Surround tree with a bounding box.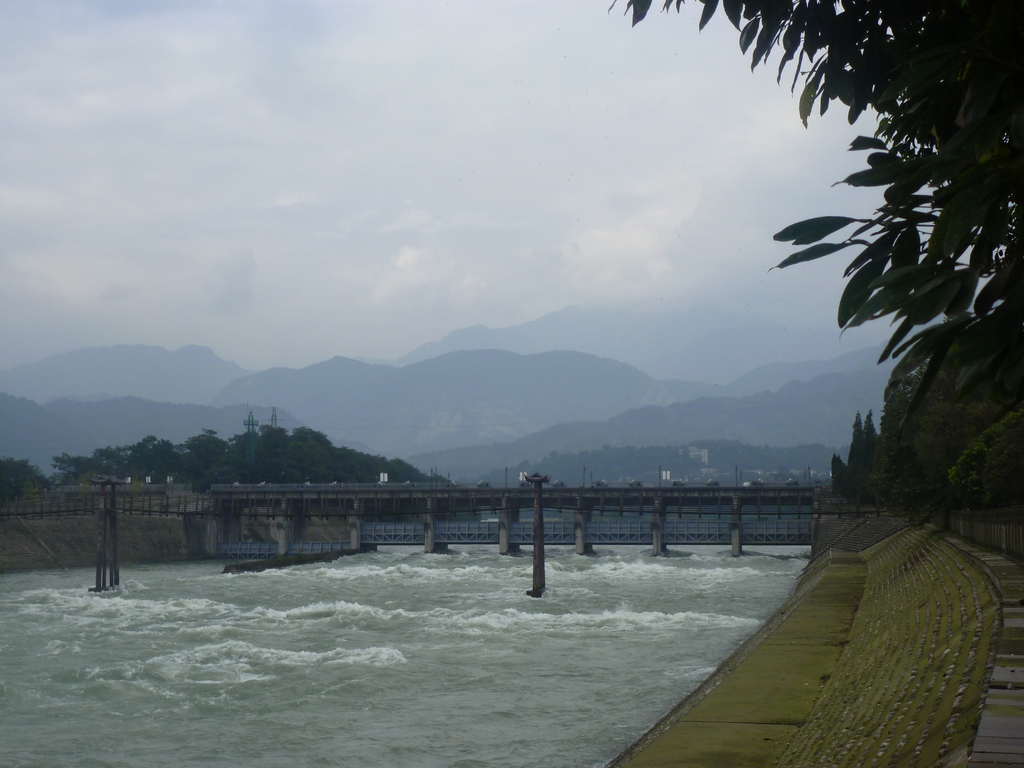
[0,452,46,500].
